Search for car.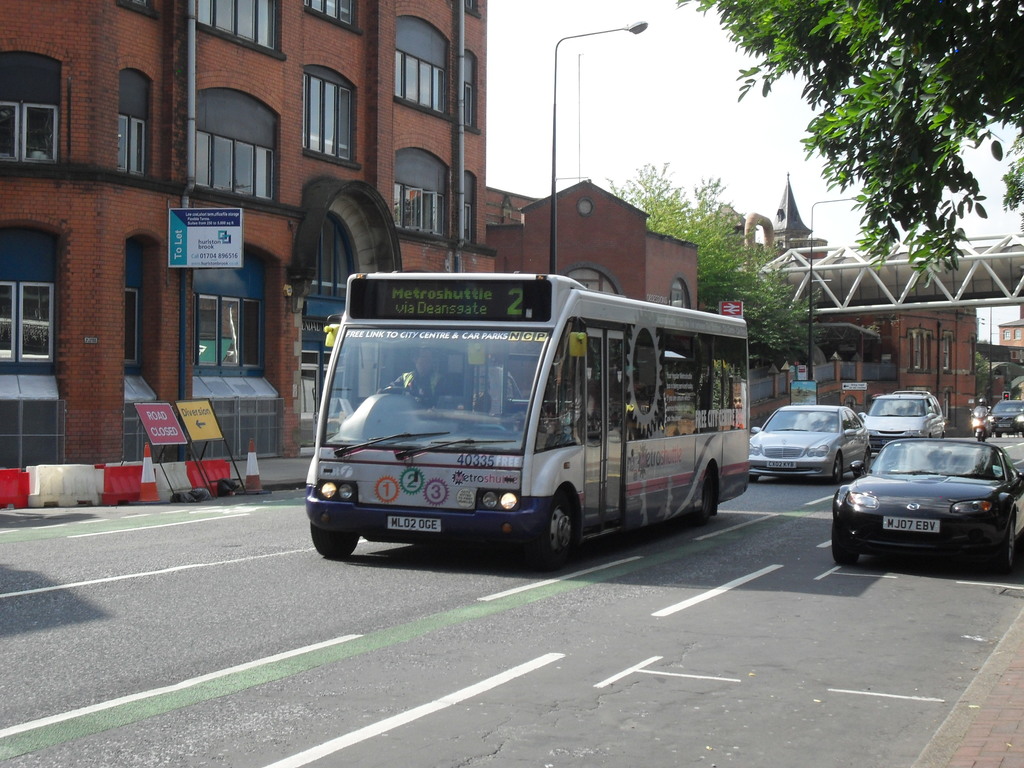
Found at 747/404/870/487.
